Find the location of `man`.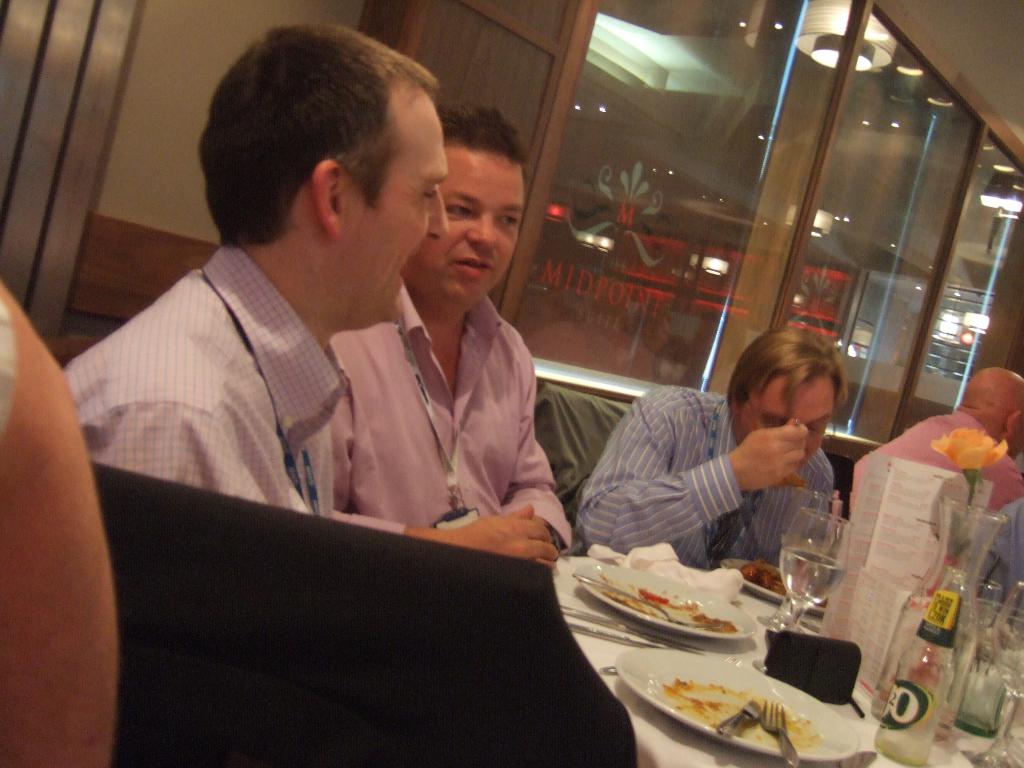
Location: l=54, t=12, r=460, b=530.
